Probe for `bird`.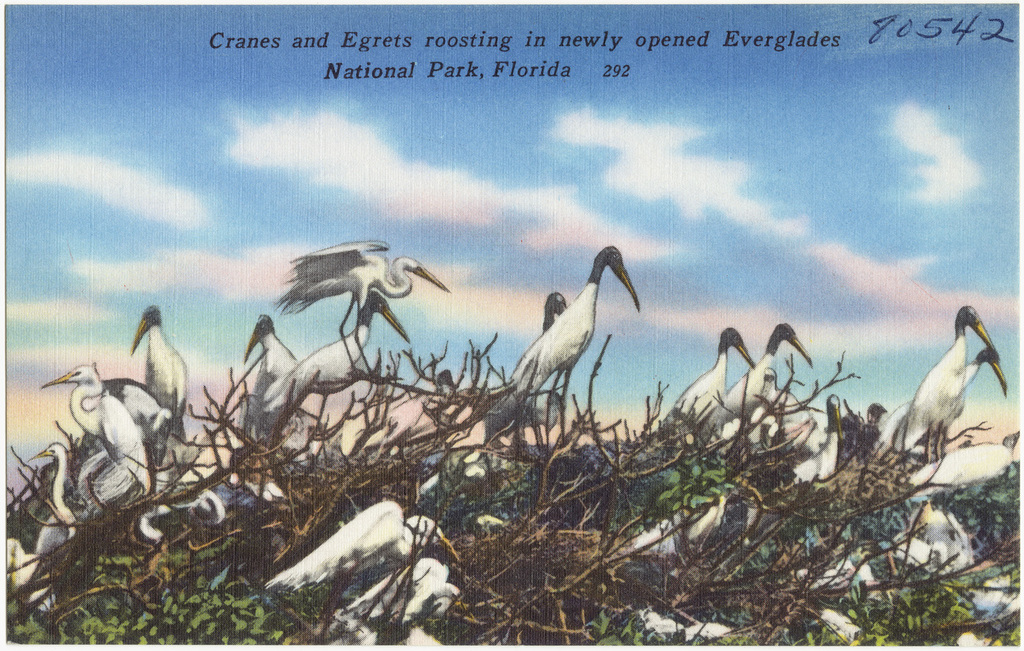
Probe result: 129/300/183/448.
